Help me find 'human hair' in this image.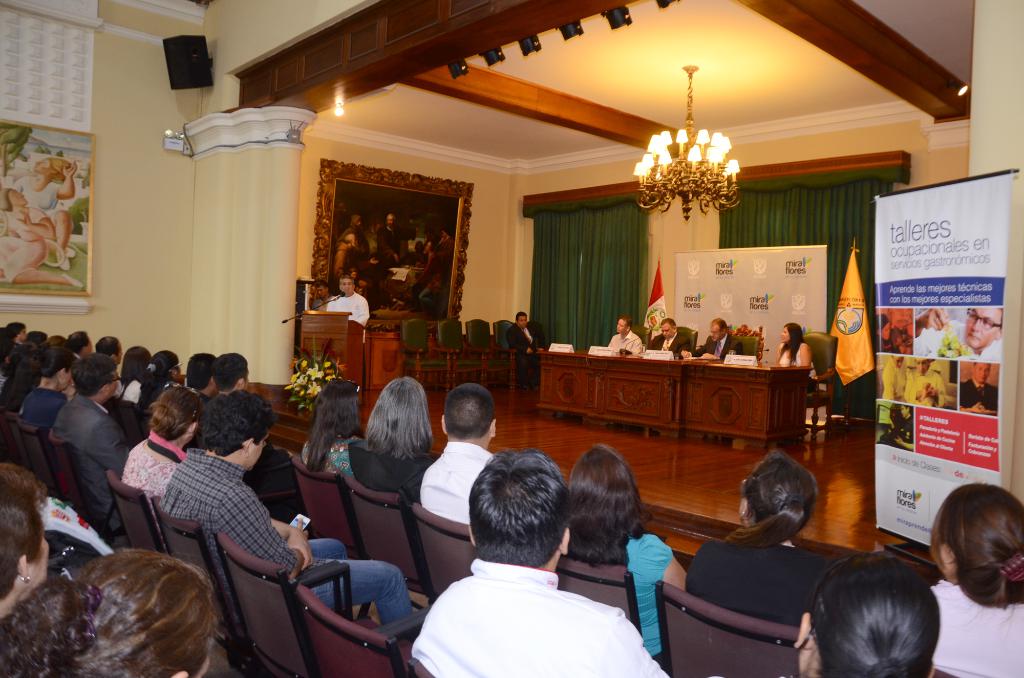
Found it: 200/387/278/458.
